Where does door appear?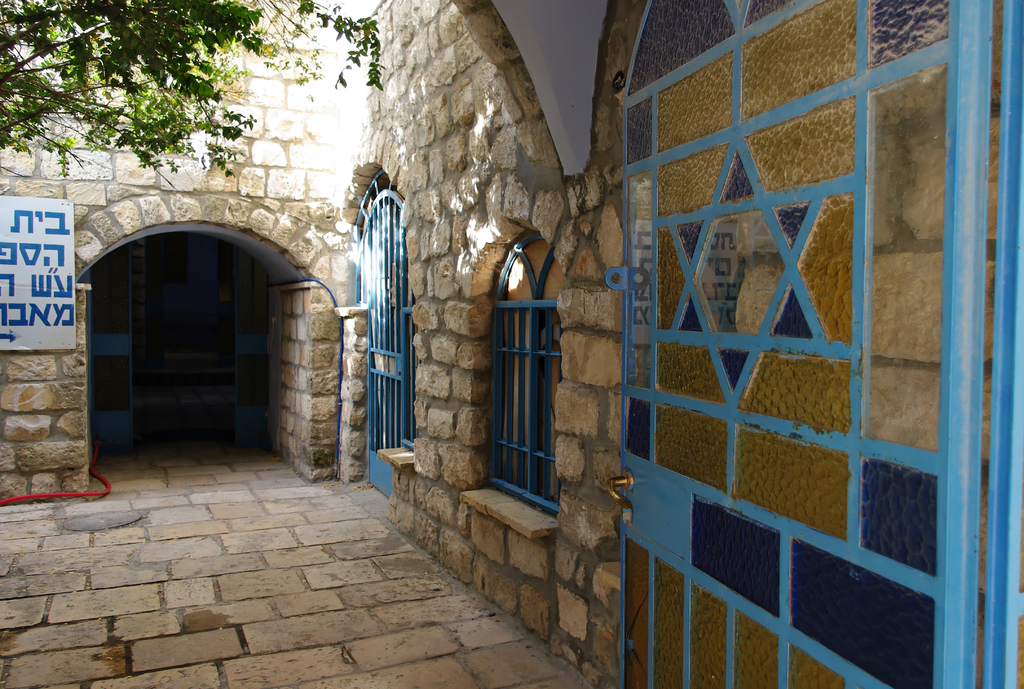
Appears at 85, 273, 141, 457.
